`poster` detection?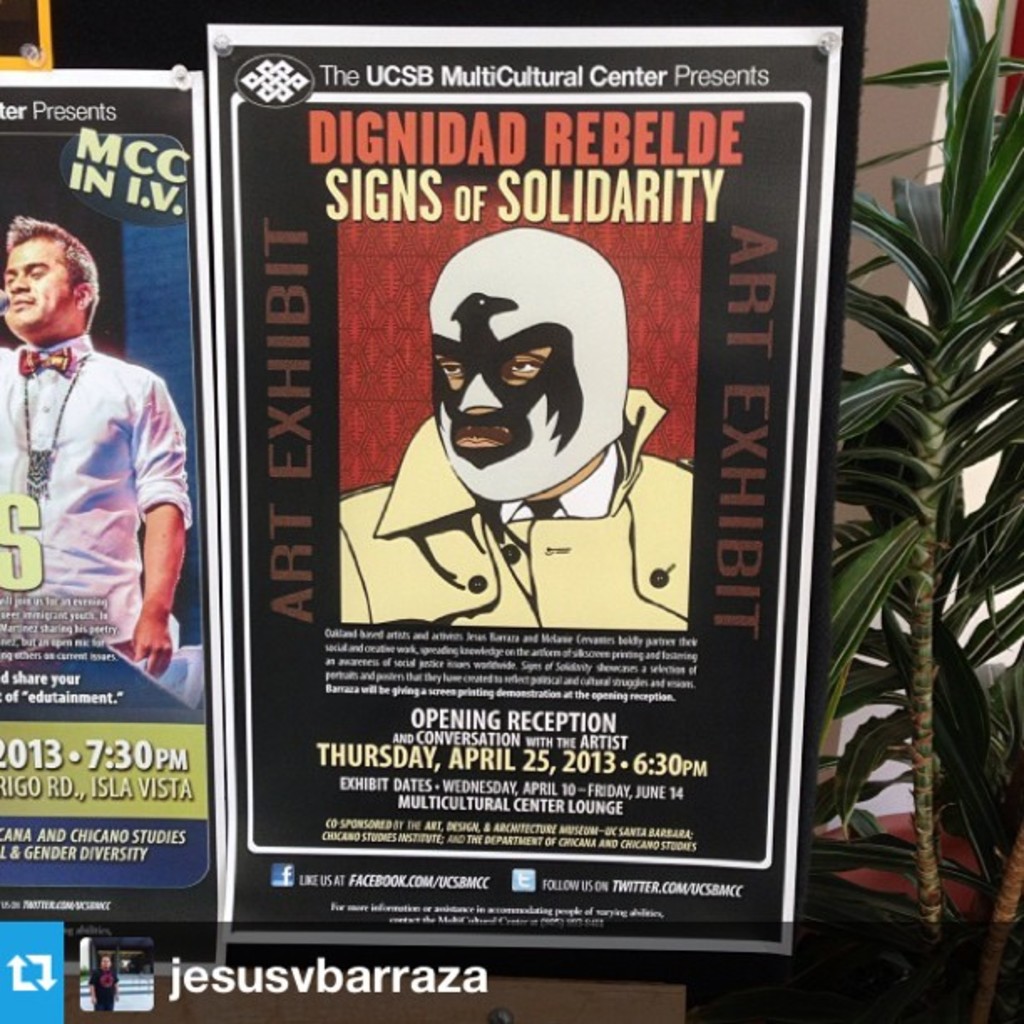
rect(204, 22, 843, 959)
